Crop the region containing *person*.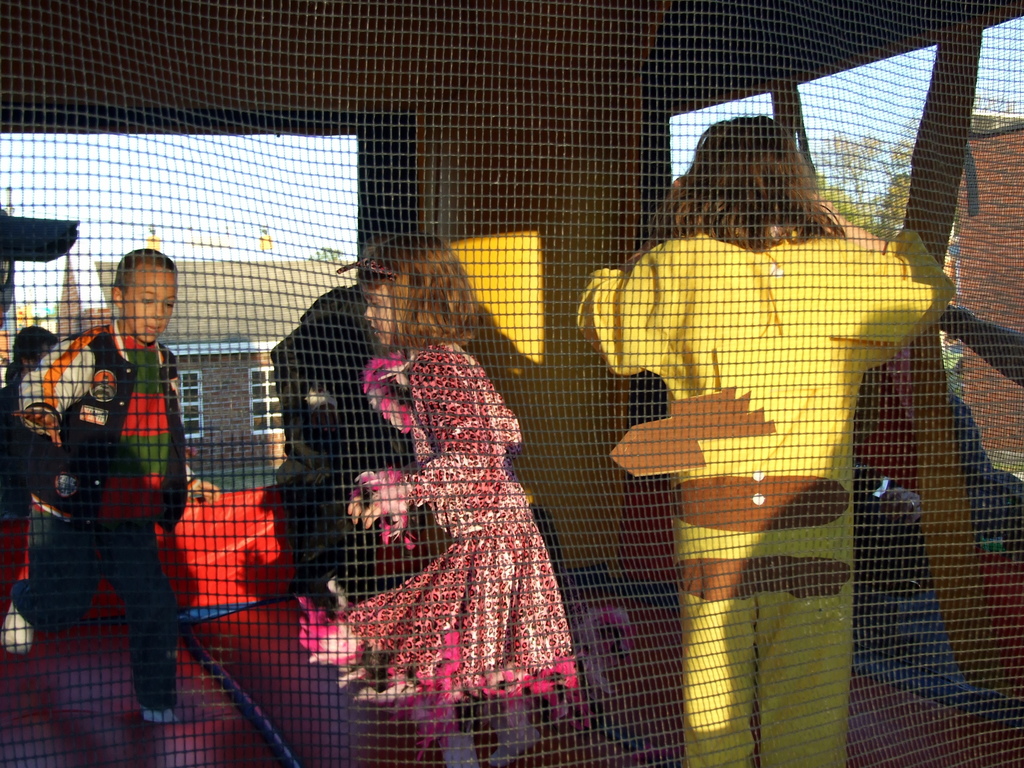
Crop region: 0, 325, 59, 627.
